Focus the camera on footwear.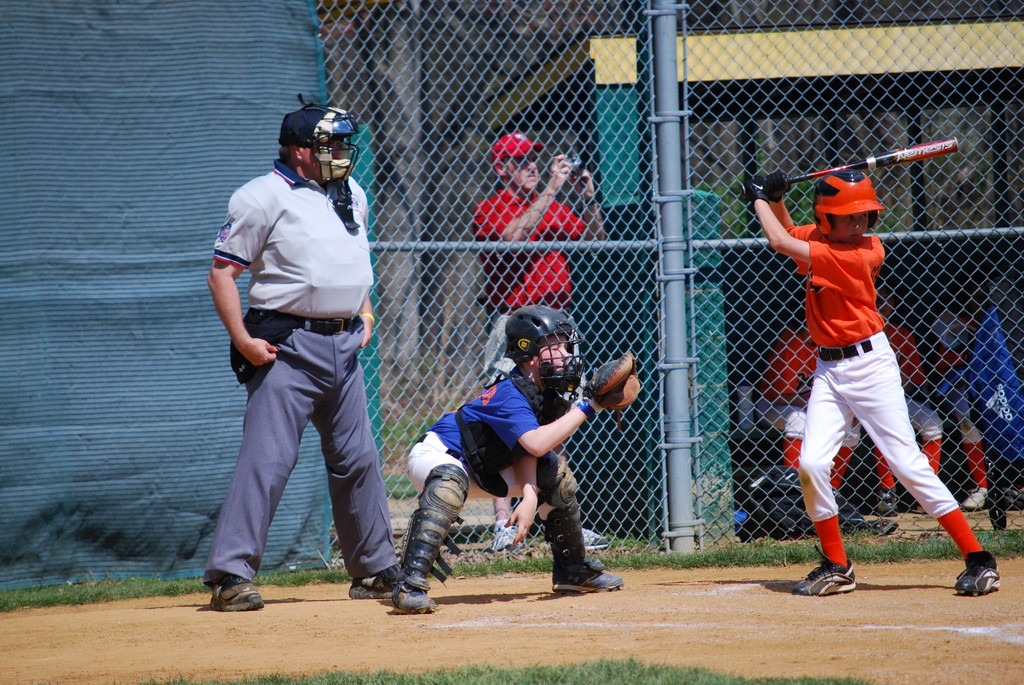
Focus region: <bbox>791, 557, 856, 596</bbox>.
